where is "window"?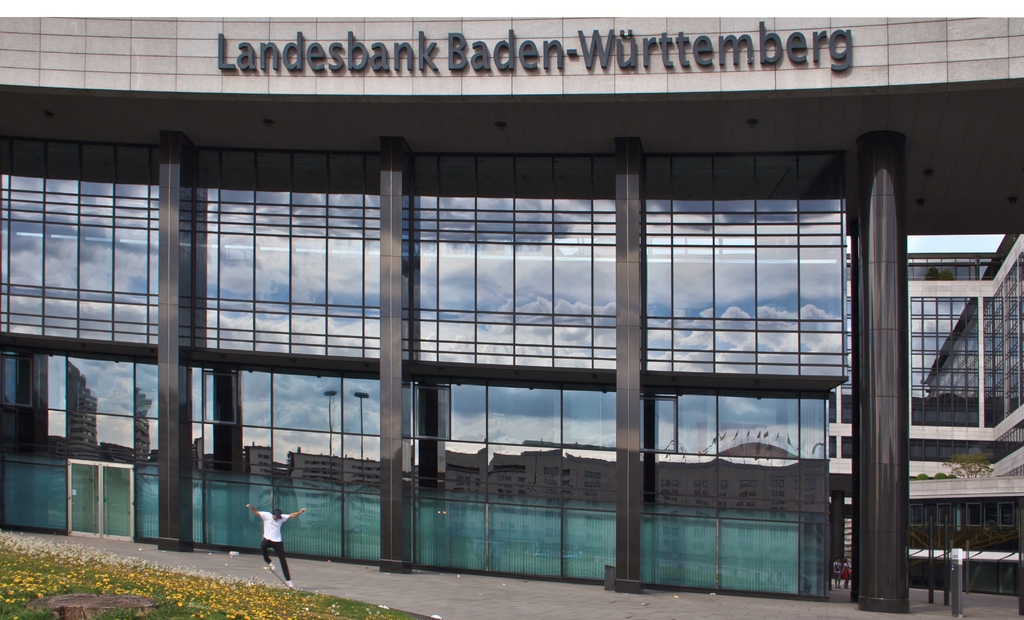
<bbox>905, 501, 920, 530</bbox>.
